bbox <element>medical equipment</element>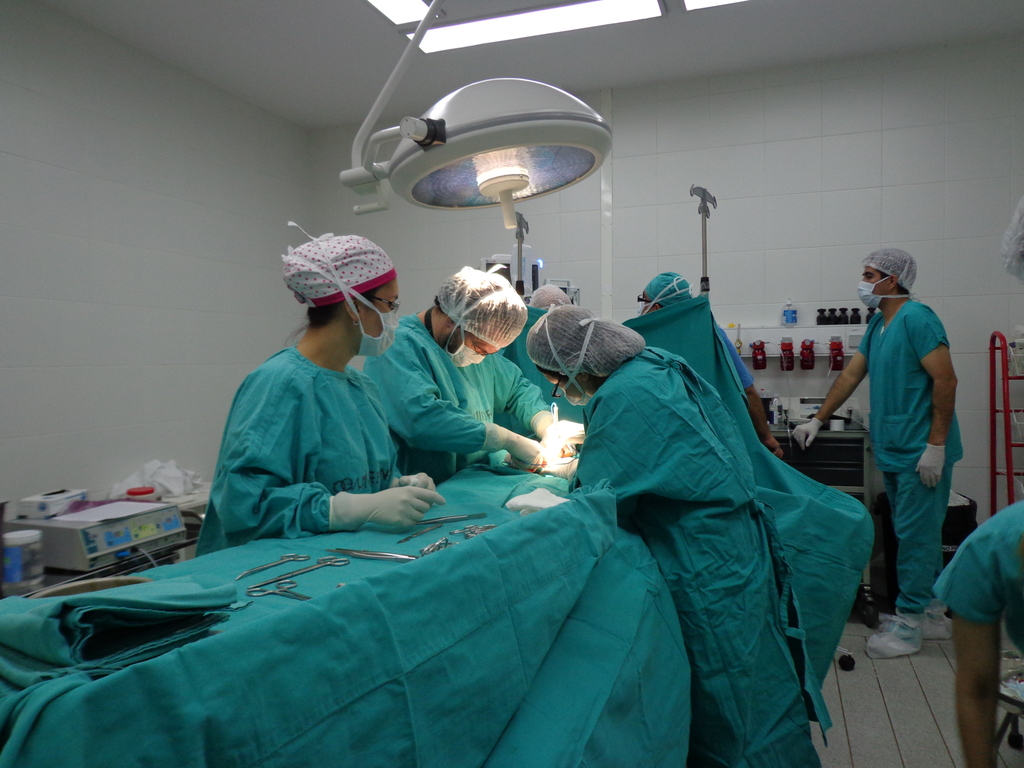
<region>0, 0, 876, 767</region>
